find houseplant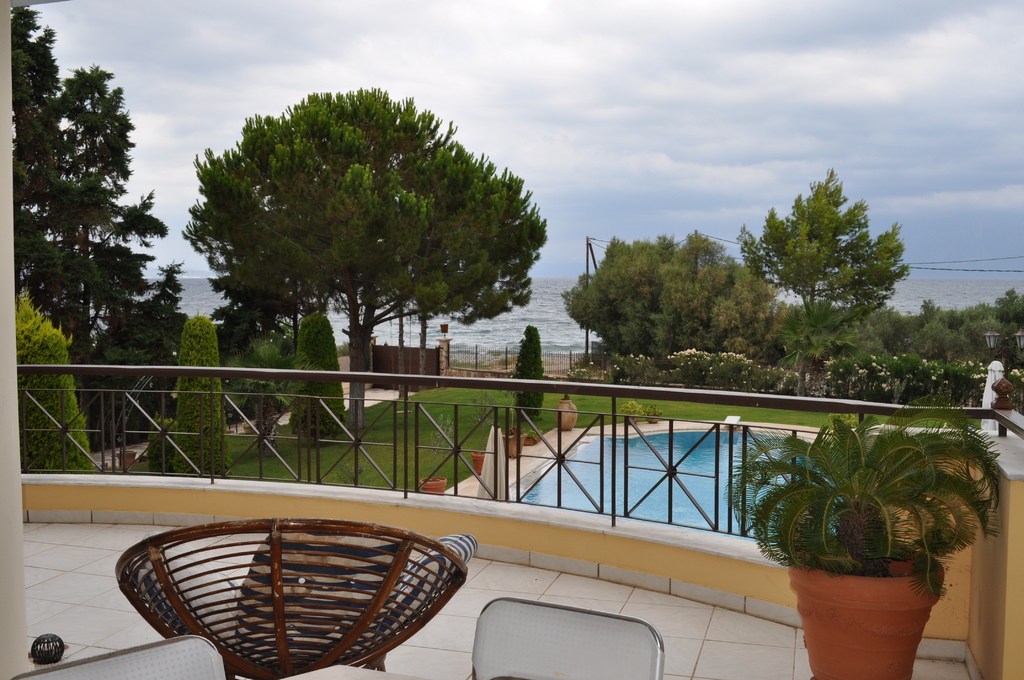
detection(645, 401, 659, 425)
